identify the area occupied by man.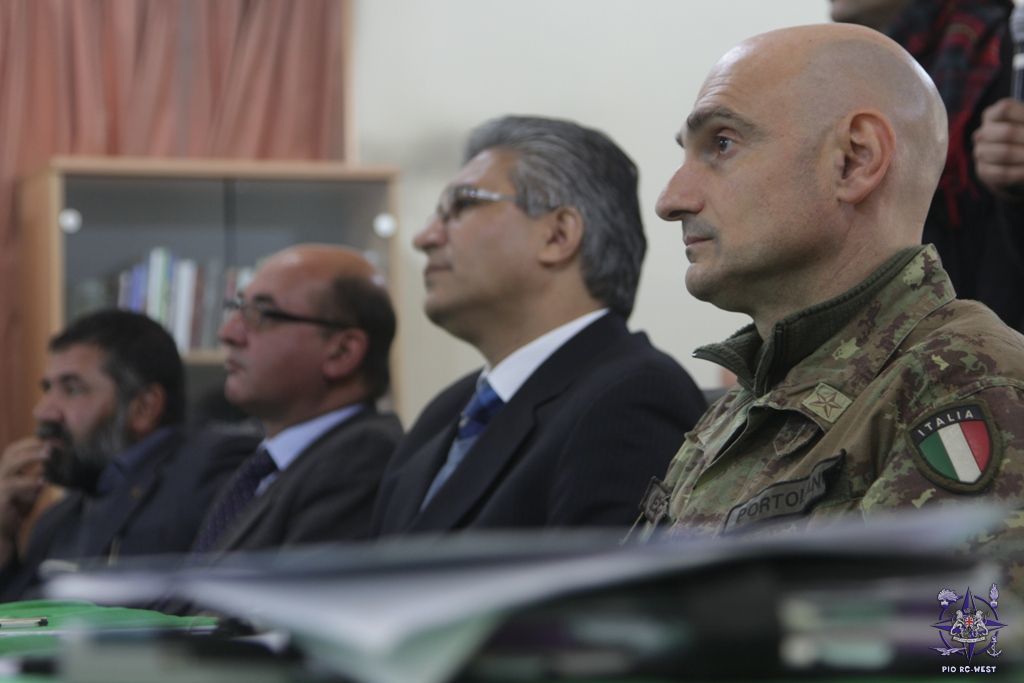
Area: {"left": 0, "top": 307, "right": 259, "bottom": 600}.
